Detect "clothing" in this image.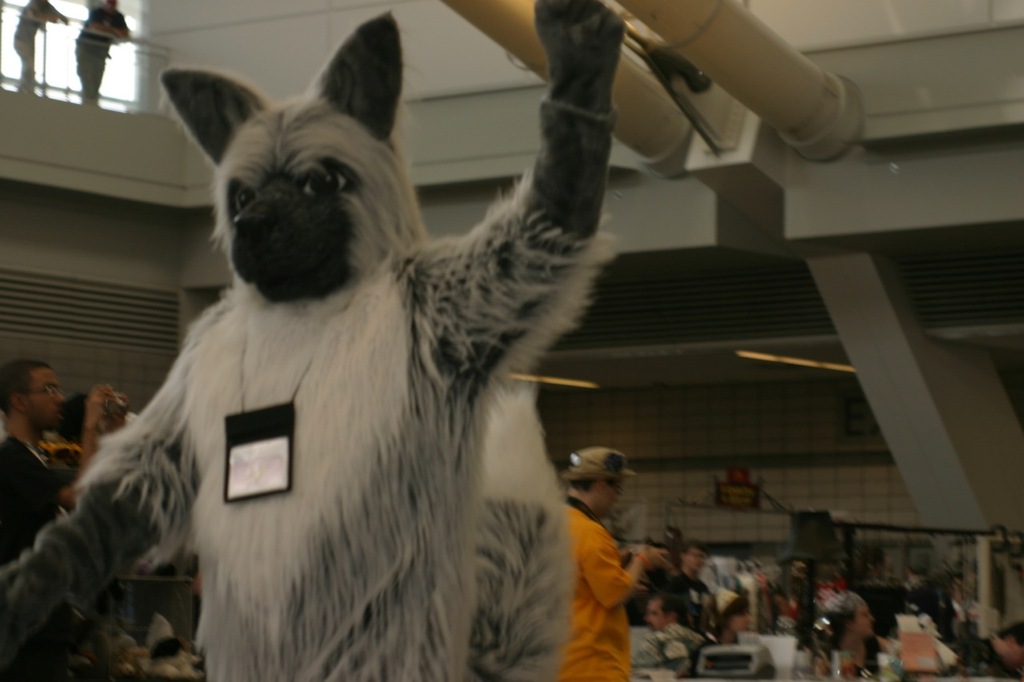
Detection: bbox(900, 576, 957, 645).
